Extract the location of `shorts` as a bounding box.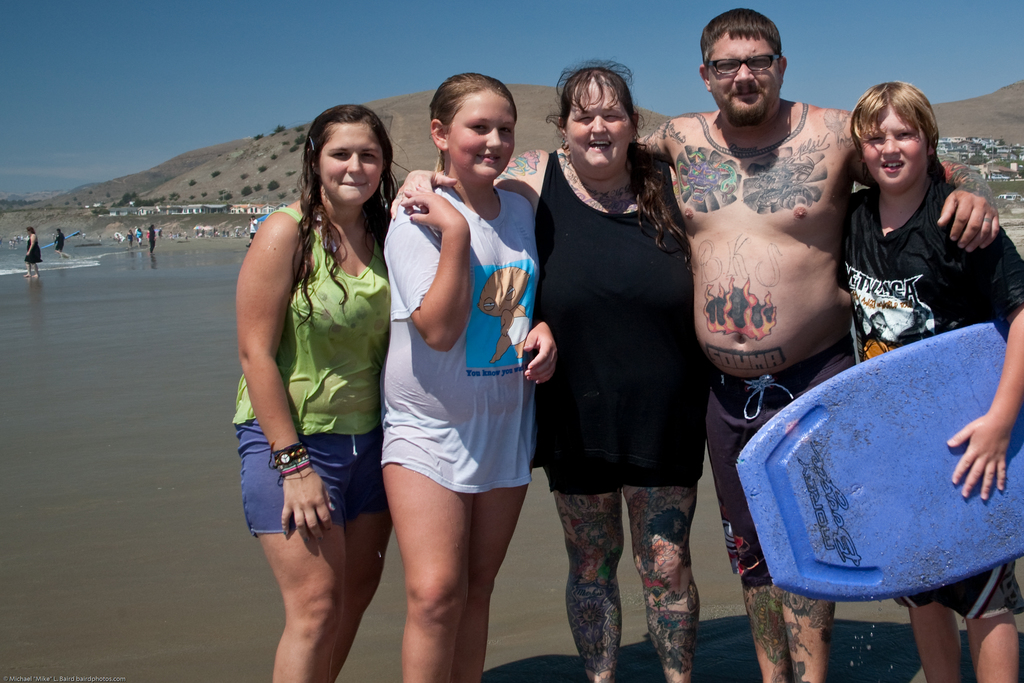
[left=699, top=342, right=849, bottom=579].
